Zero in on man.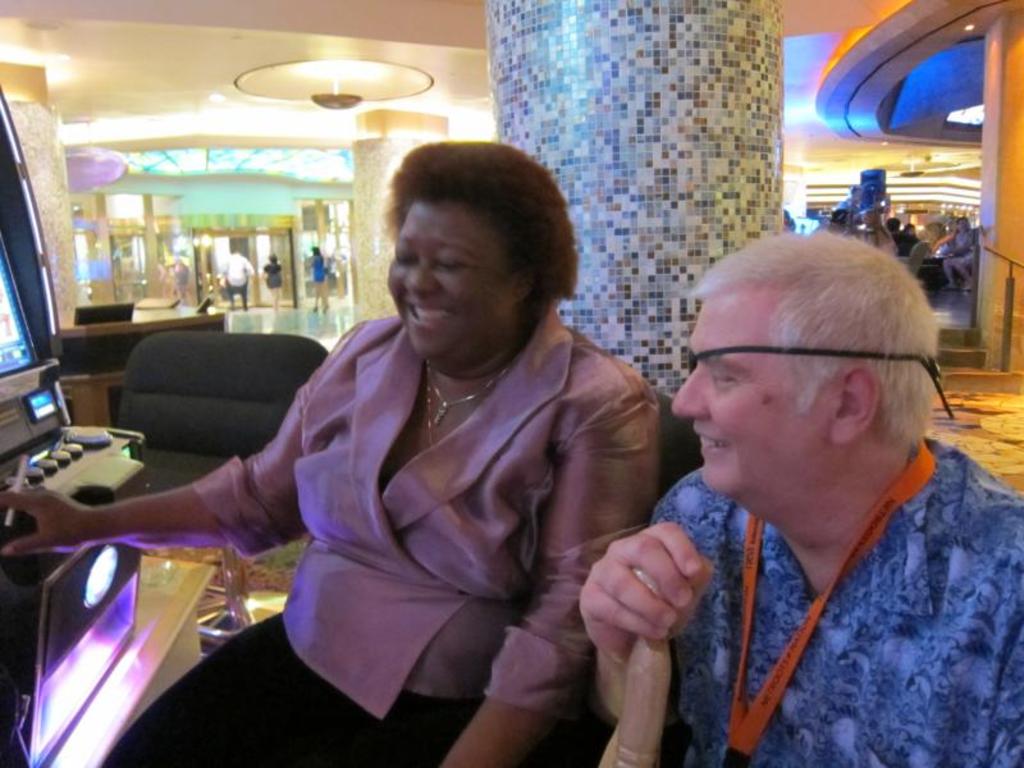
Zeroed in: bbox=[567, 221, 1023, 767].
